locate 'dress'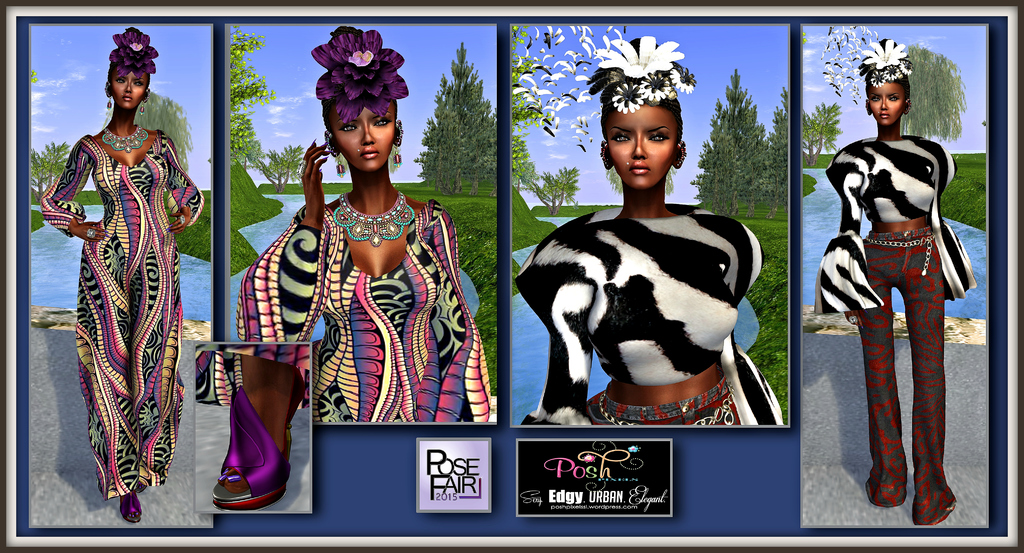
239/203/491/422
